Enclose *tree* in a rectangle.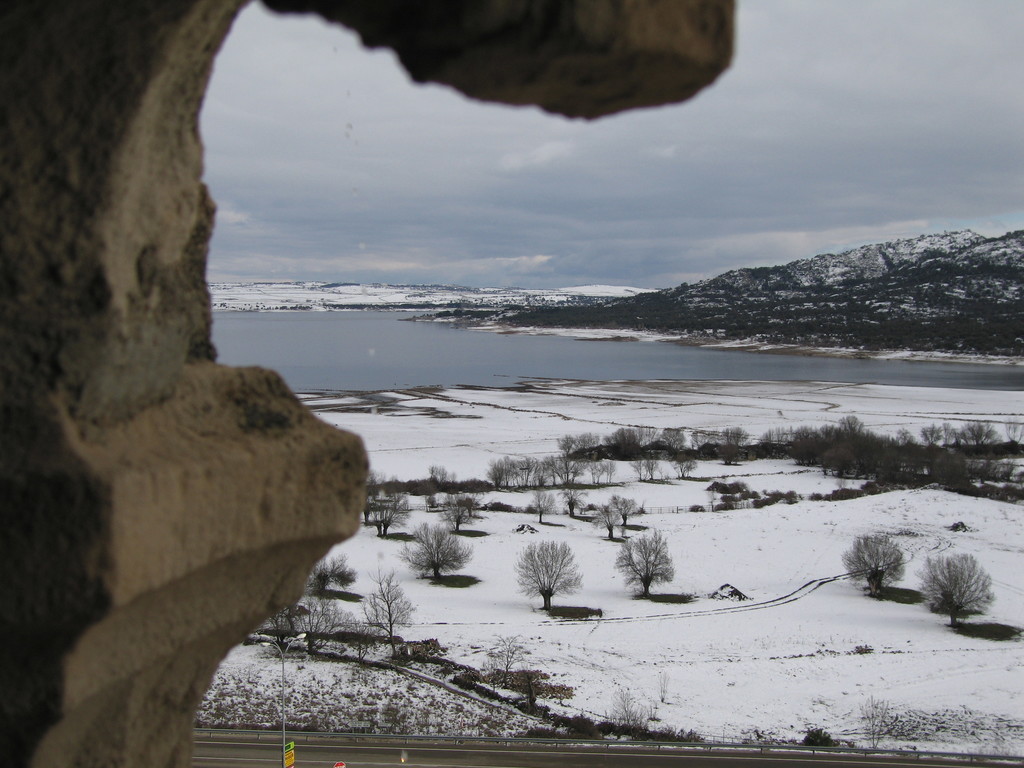
<region>839, 532, 906, 601</region>.
